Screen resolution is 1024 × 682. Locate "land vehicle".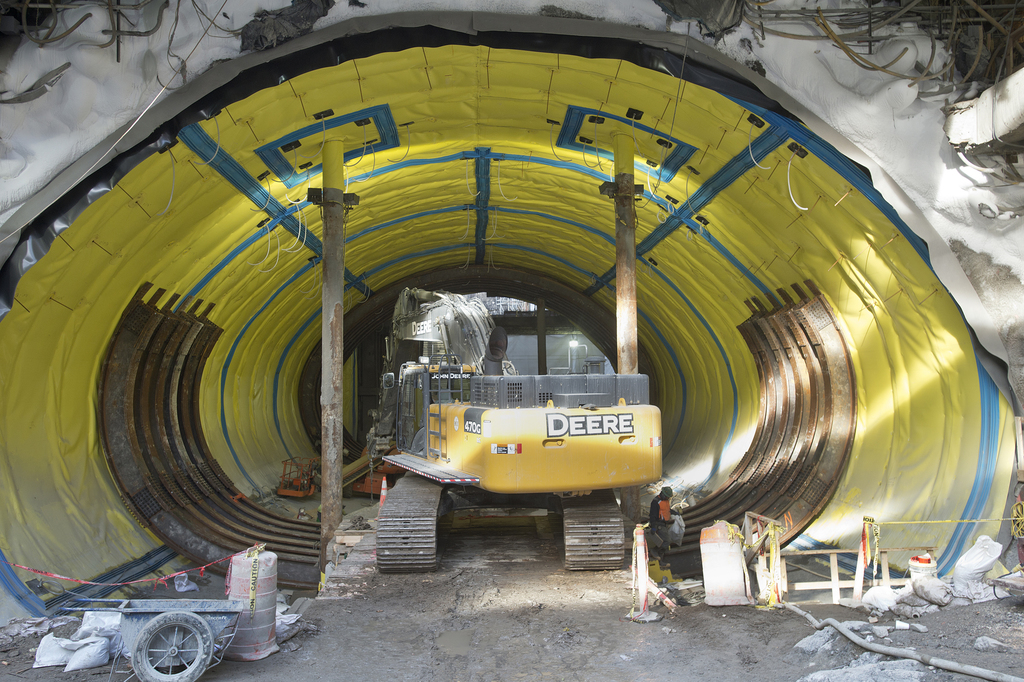
bbox=[335, 293, 674, 568].
